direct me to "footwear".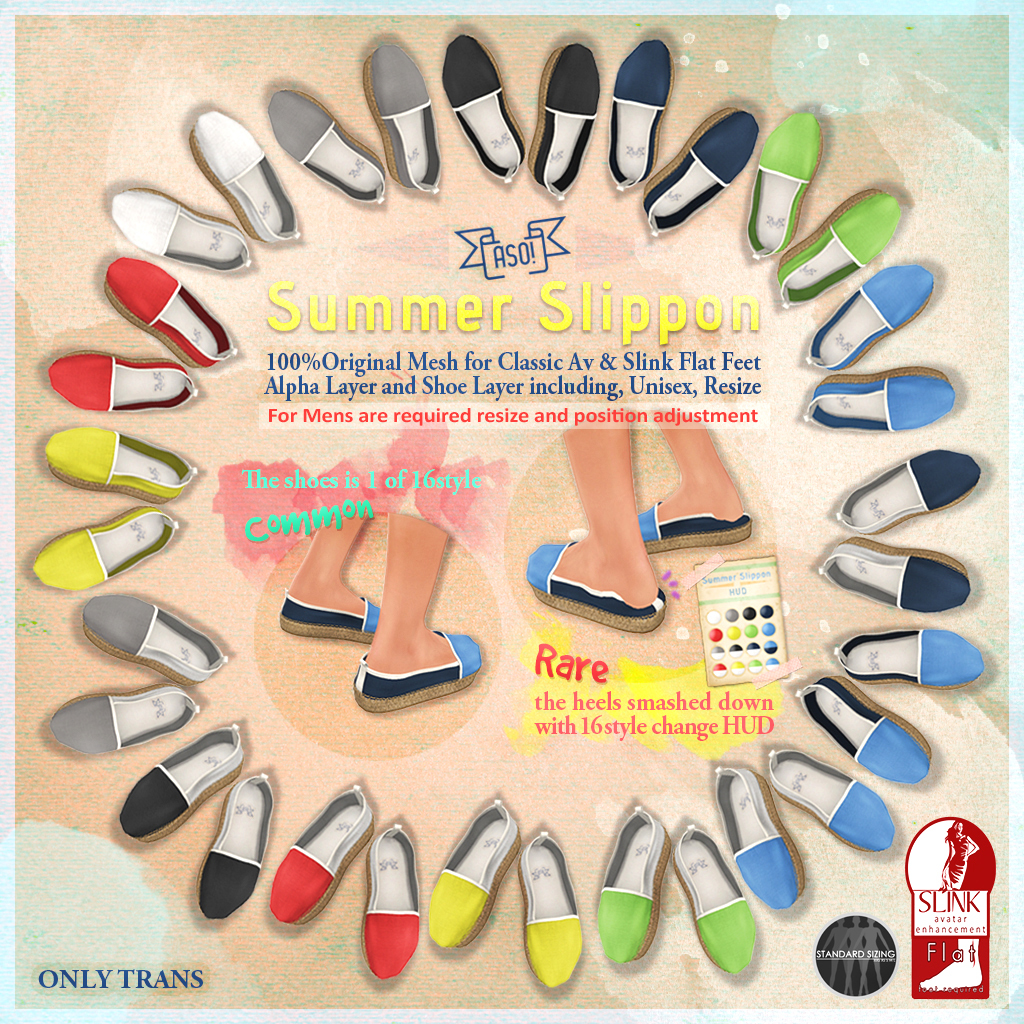
Direction: bbox(768, 194, 908, 308).
